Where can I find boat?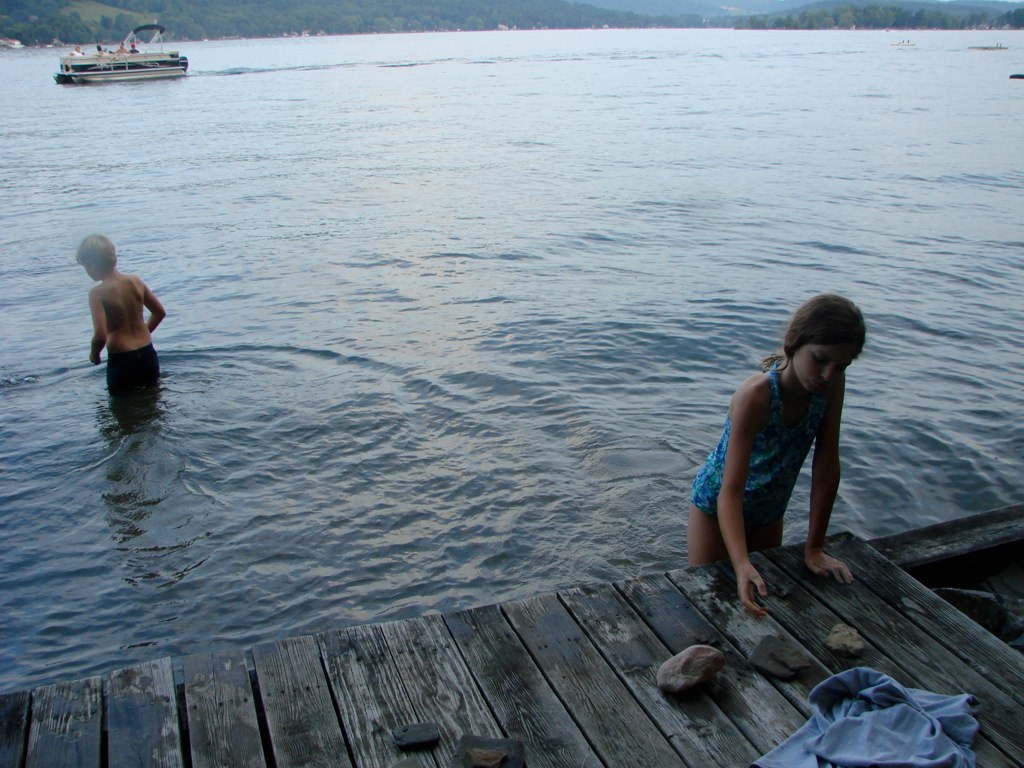
You can find it at {"left": 49, "top": 6, "right": 180, "bottom": 74}.
